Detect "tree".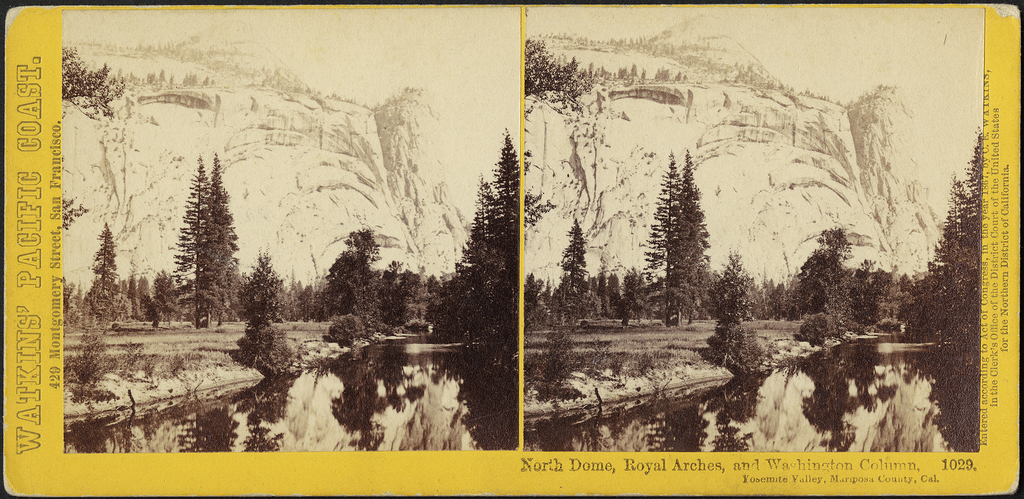
Detected at <bbox>595, 271, 636, 315</bbox>.
